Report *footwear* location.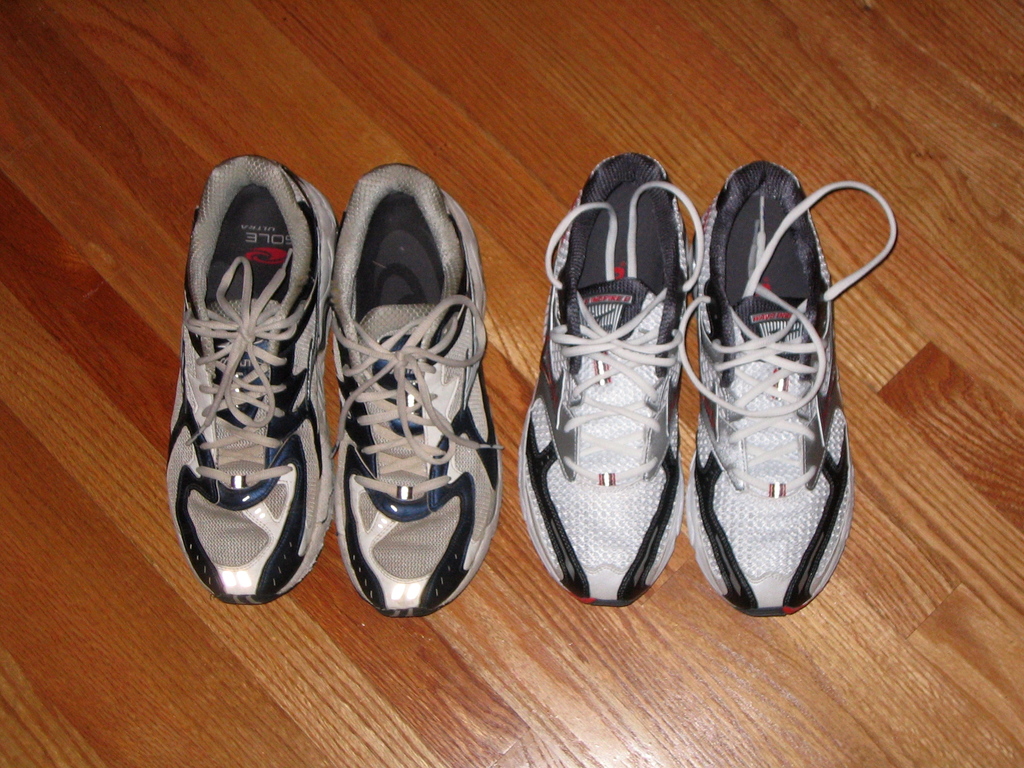
Report: <region>518, 147, 705, 610</region>.
